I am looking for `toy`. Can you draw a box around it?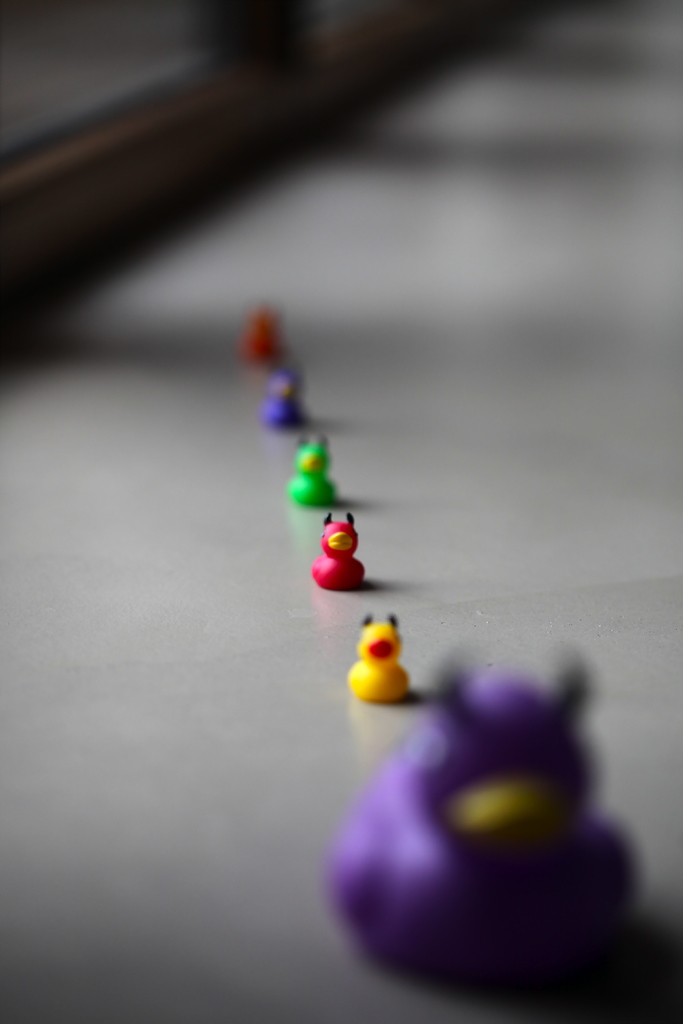
Sure, the bounding box is bbox(262, 365, 320, 432).
